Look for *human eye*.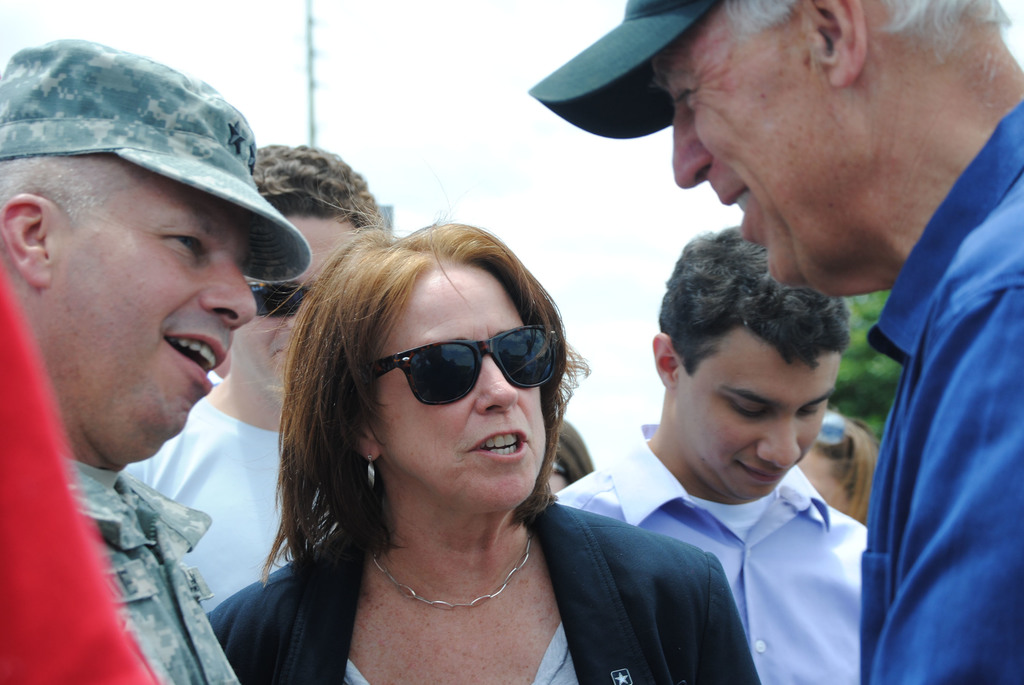
Found: bbox(673, 77, 705, 112).
